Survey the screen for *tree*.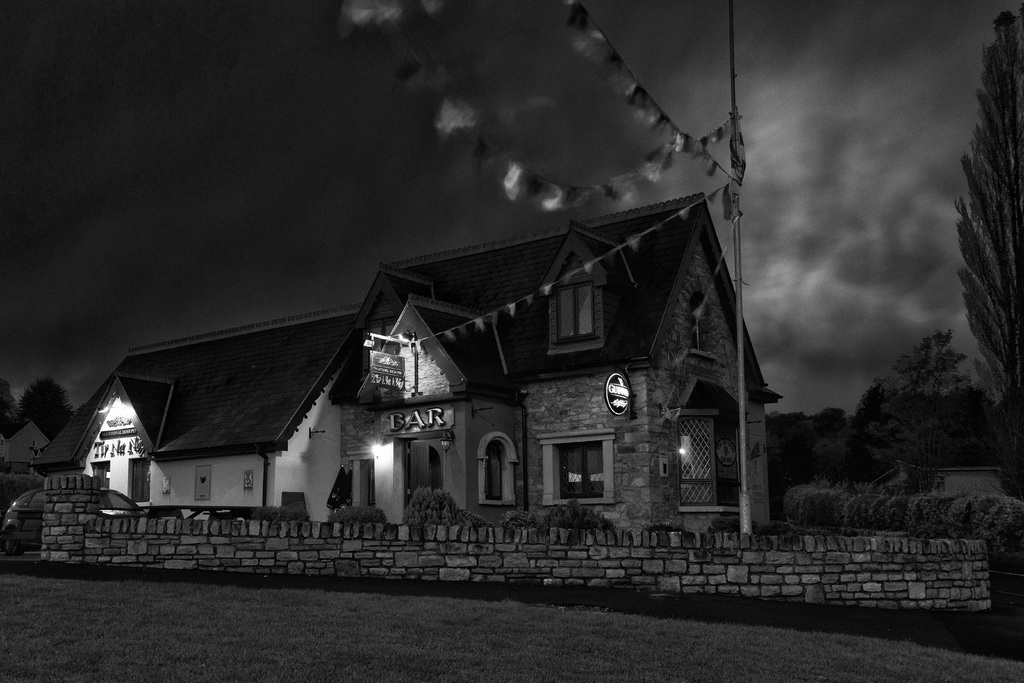
Survey found: l=0, t=378, r=17, b=443.
